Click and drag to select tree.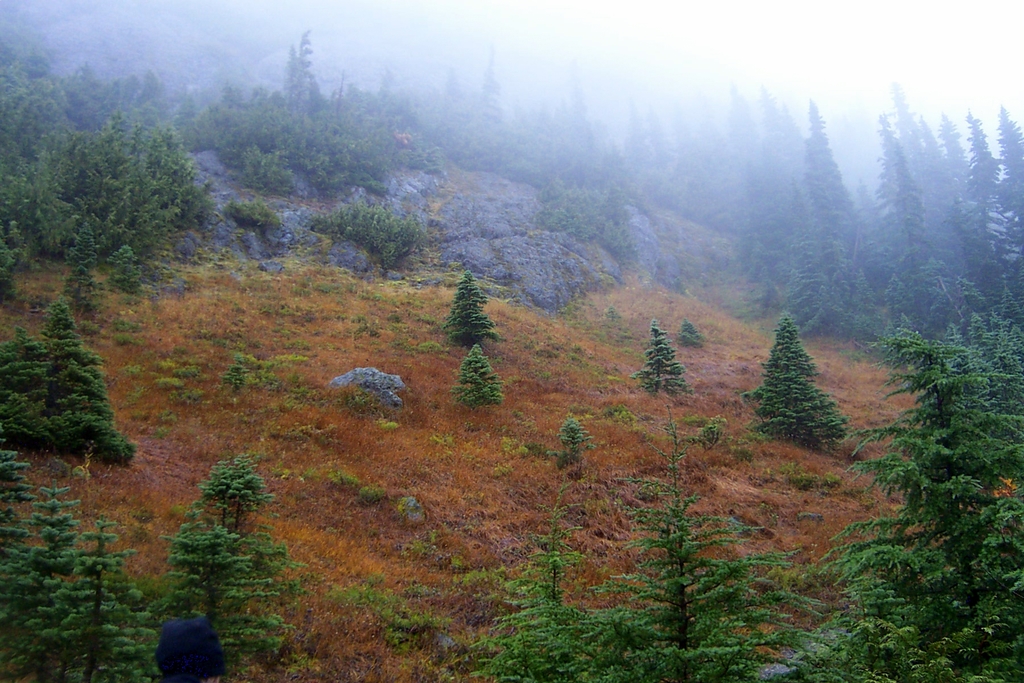
Selection: box(628, 315, 692, 399).
